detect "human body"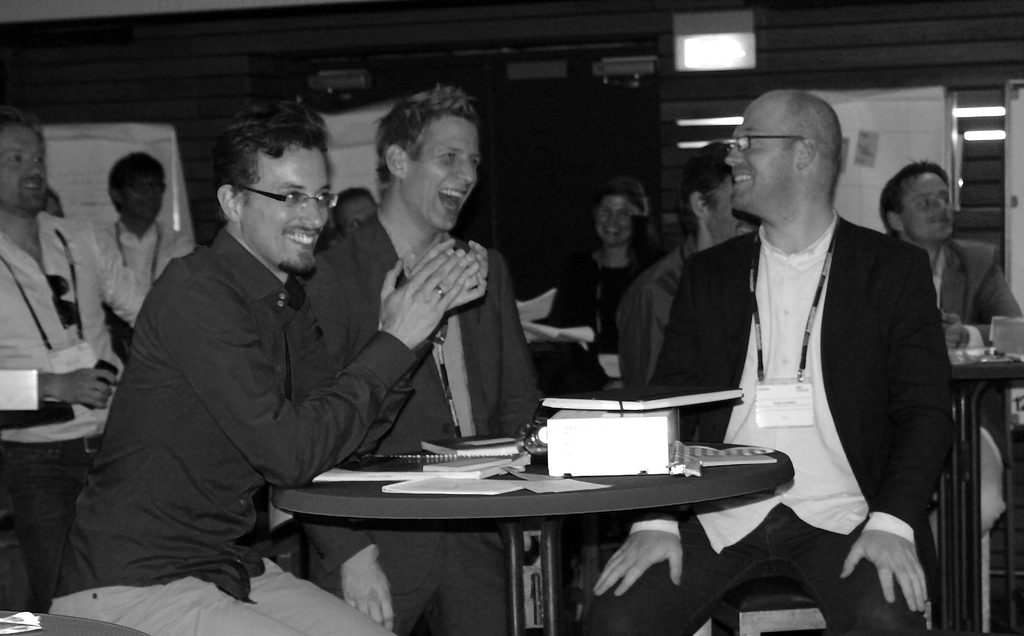
550,255,653,354
